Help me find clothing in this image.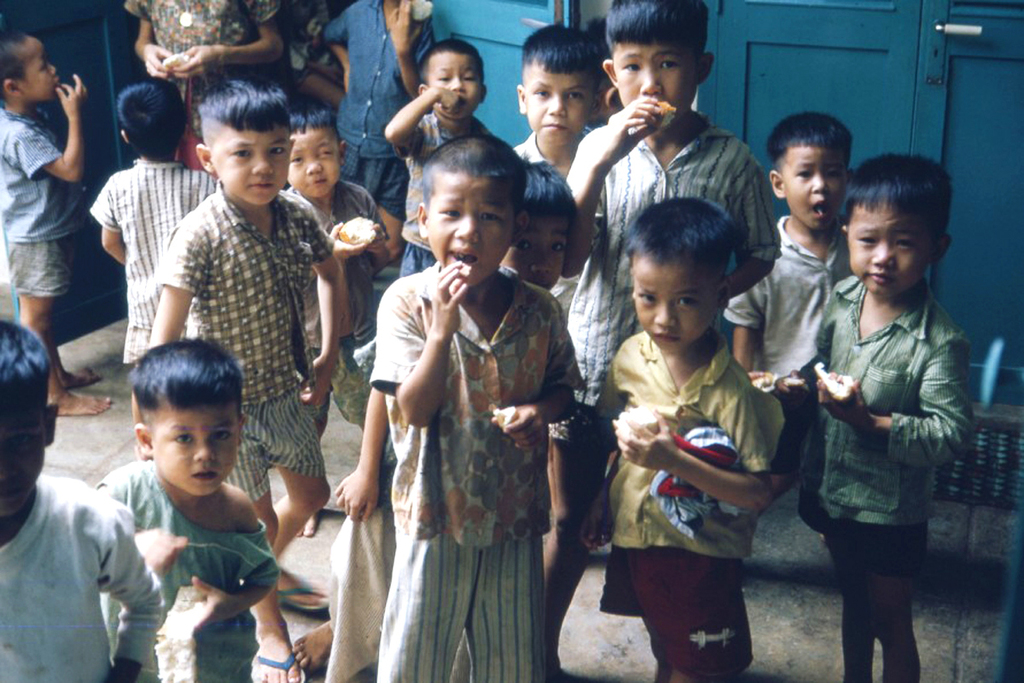
Found it: <region>814, 277, 976, 583</region>.
